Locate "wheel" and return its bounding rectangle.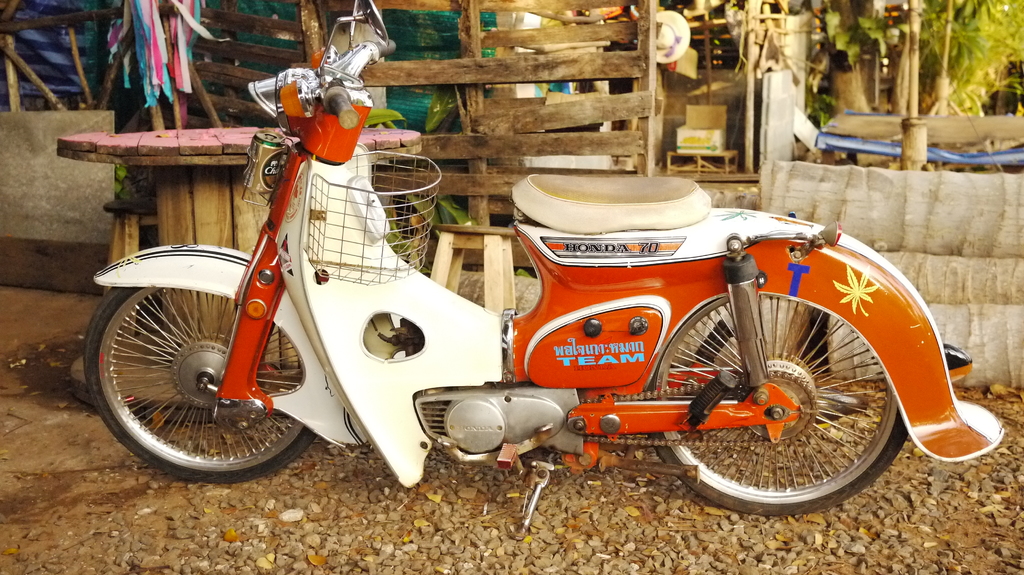
79 280 314 491.
